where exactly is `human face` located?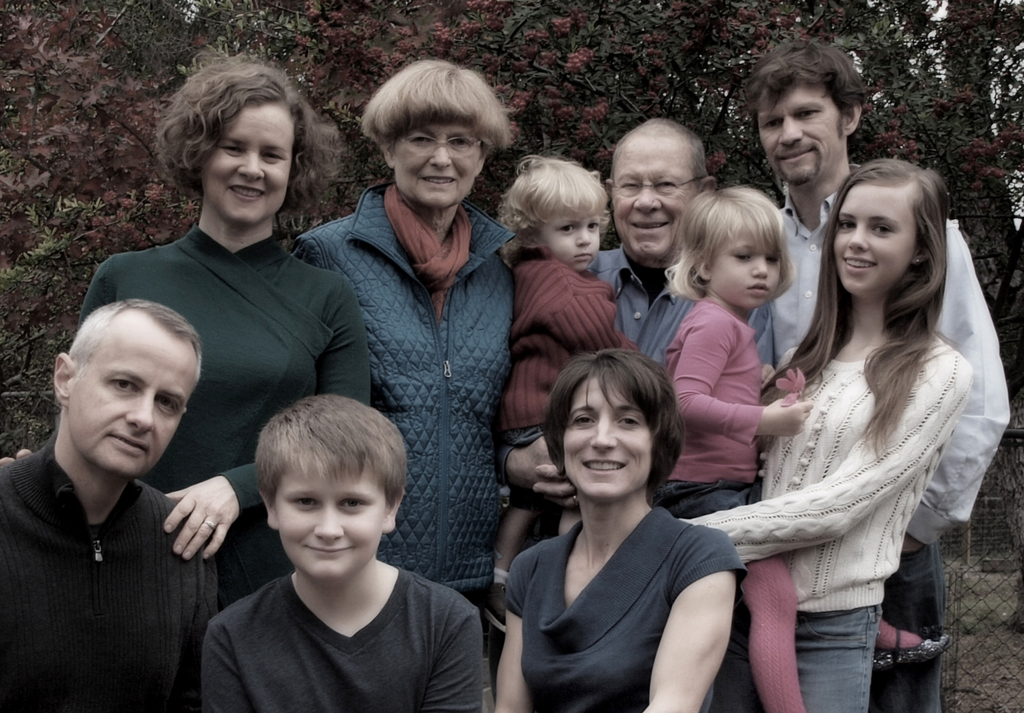
Its bounding box is 835:184:922:296.
